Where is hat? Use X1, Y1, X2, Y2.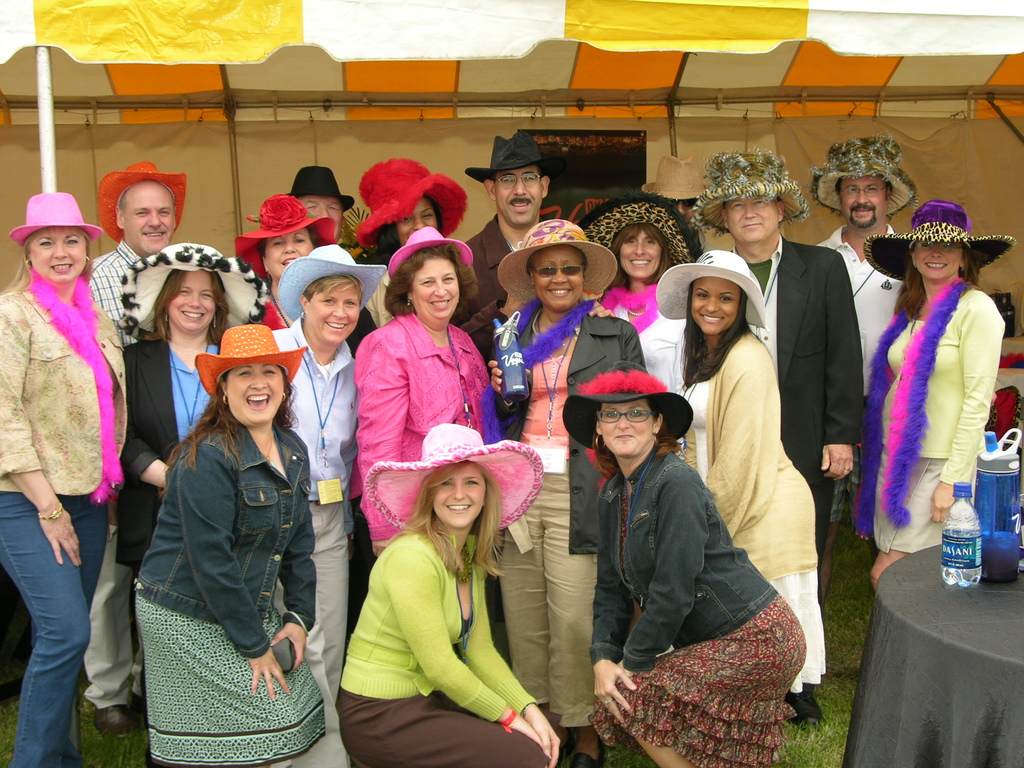
363, 425, 535, 531.
